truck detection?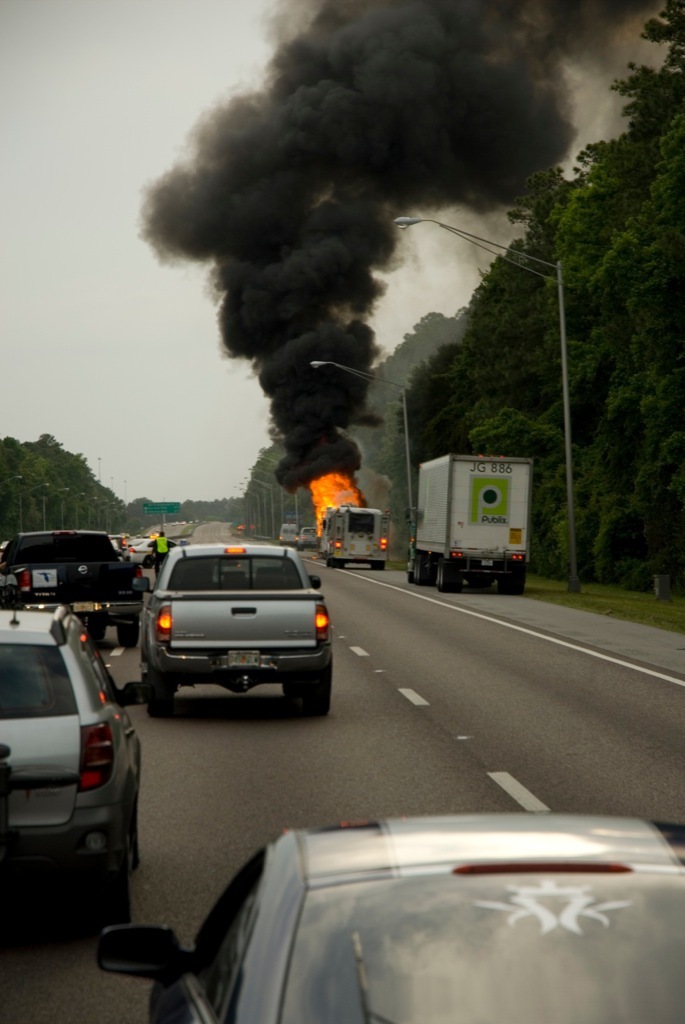
<bbox>319, 503, 392, 570</bbox>
